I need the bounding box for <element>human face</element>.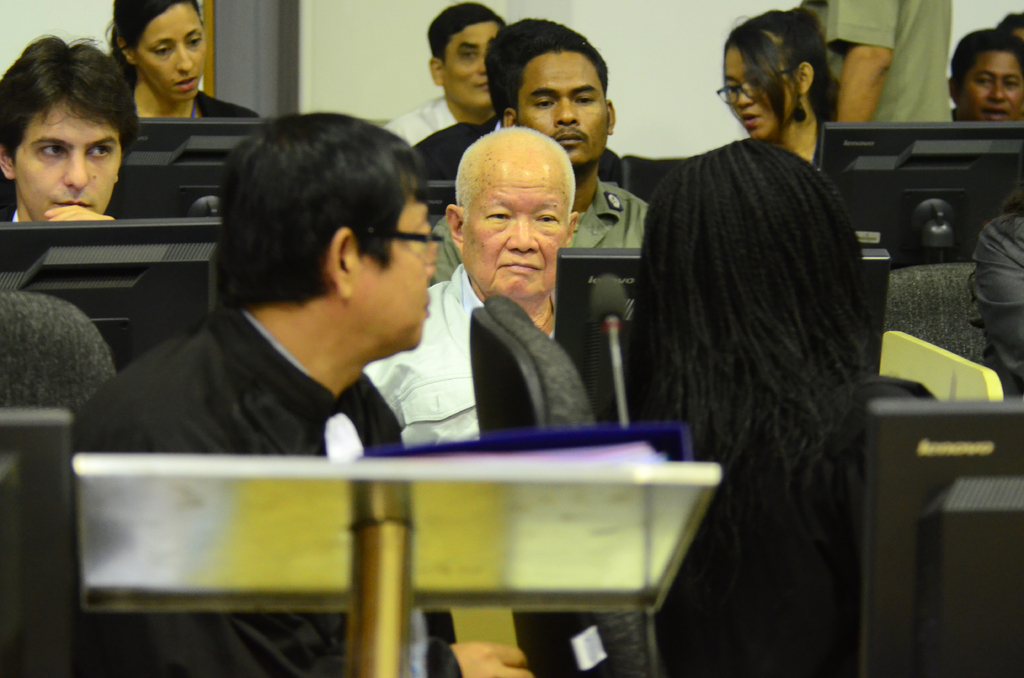
Here it is: region(726, 43, 801, 136).
